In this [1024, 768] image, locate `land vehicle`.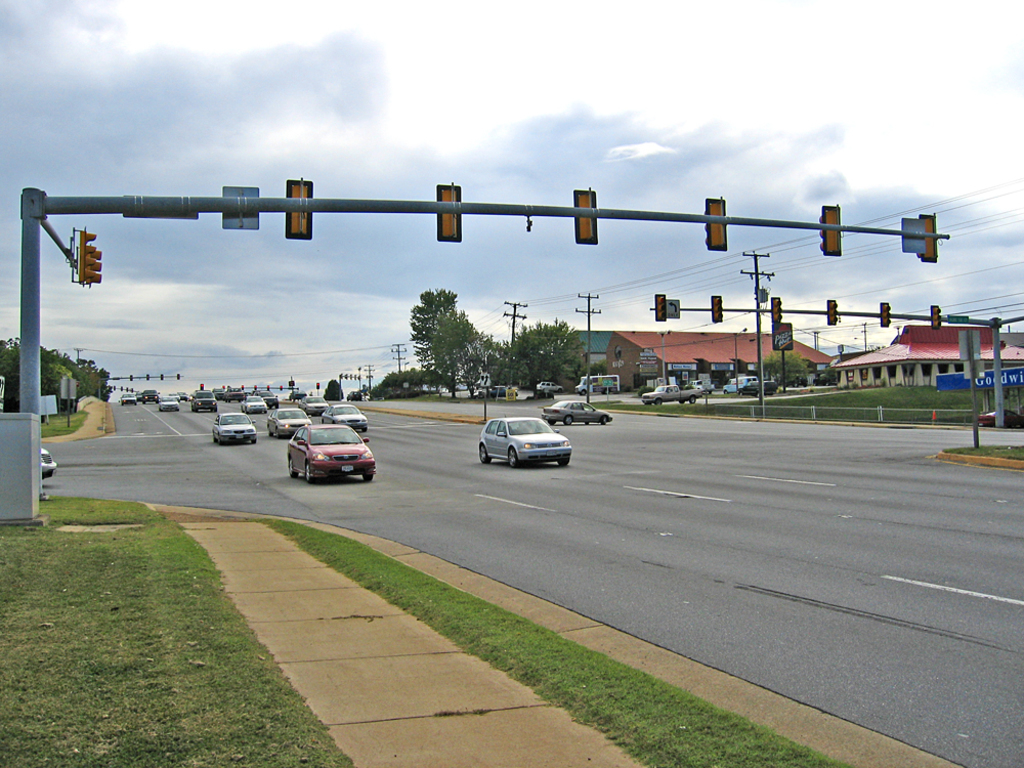
Bounding box: (214,414,253,443).
